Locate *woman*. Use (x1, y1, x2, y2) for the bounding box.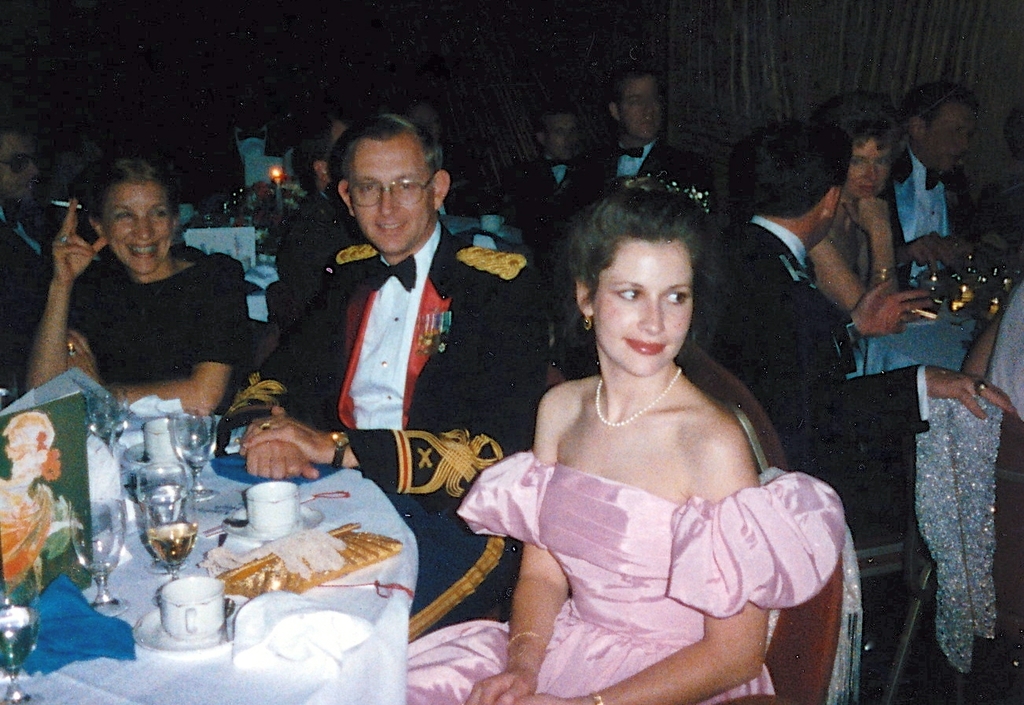
(20, 156, 254, 426).
